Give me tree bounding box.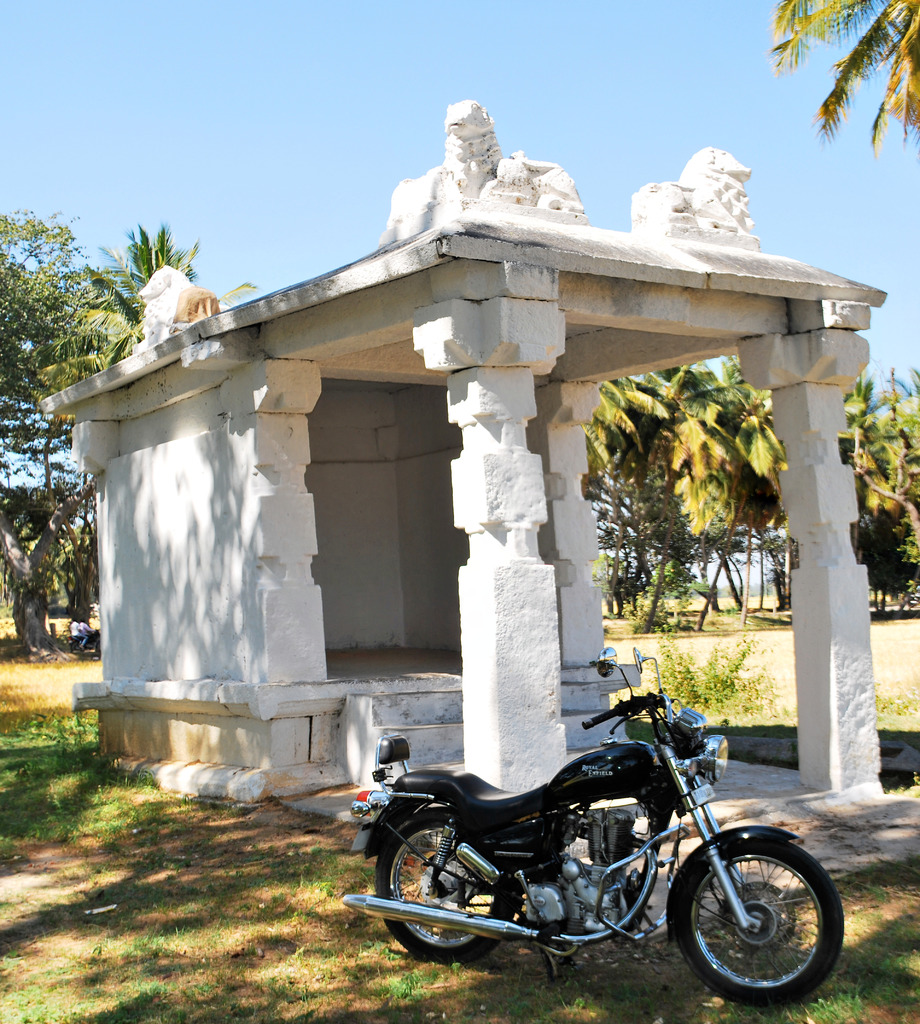
{"left": 690, "top": 357, "right": 790, "bottom": 632}.
